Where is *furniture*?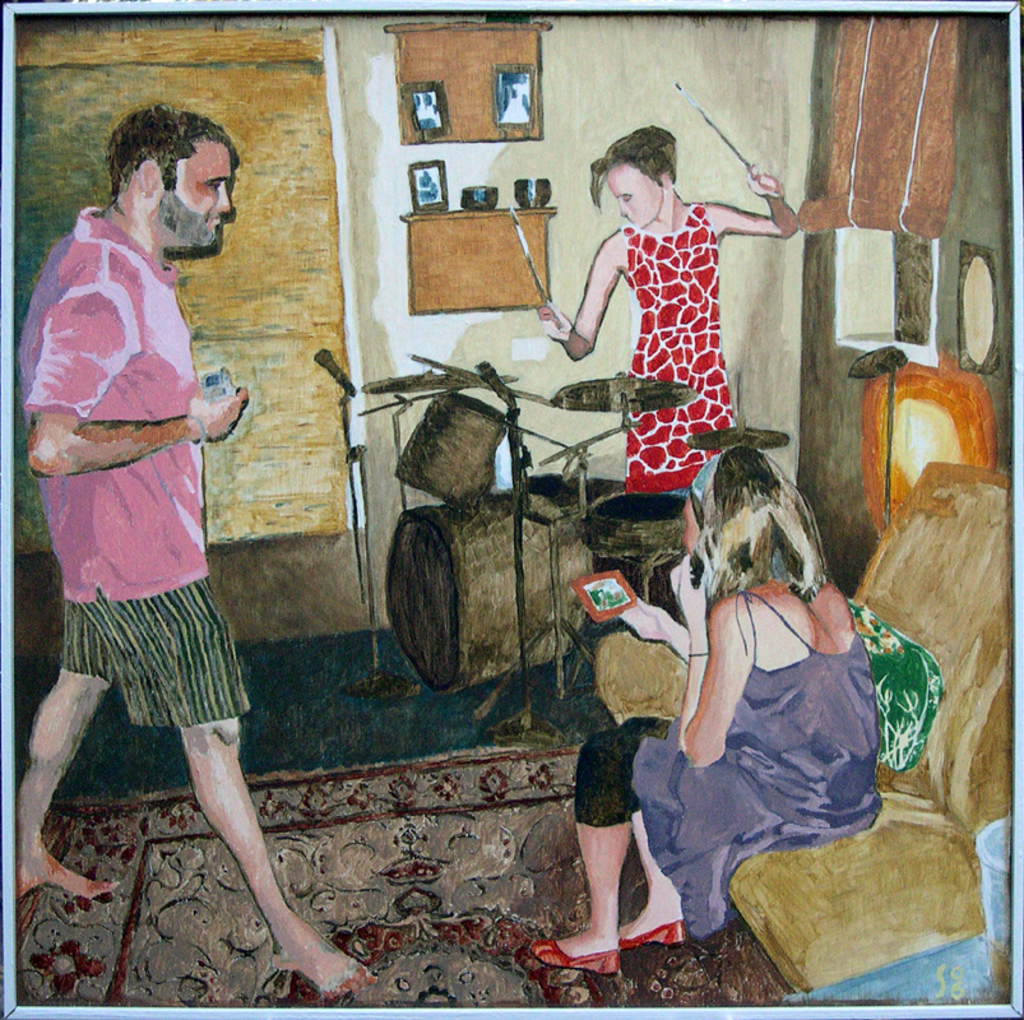
l=584, t=450, r=1023, b=1019.
